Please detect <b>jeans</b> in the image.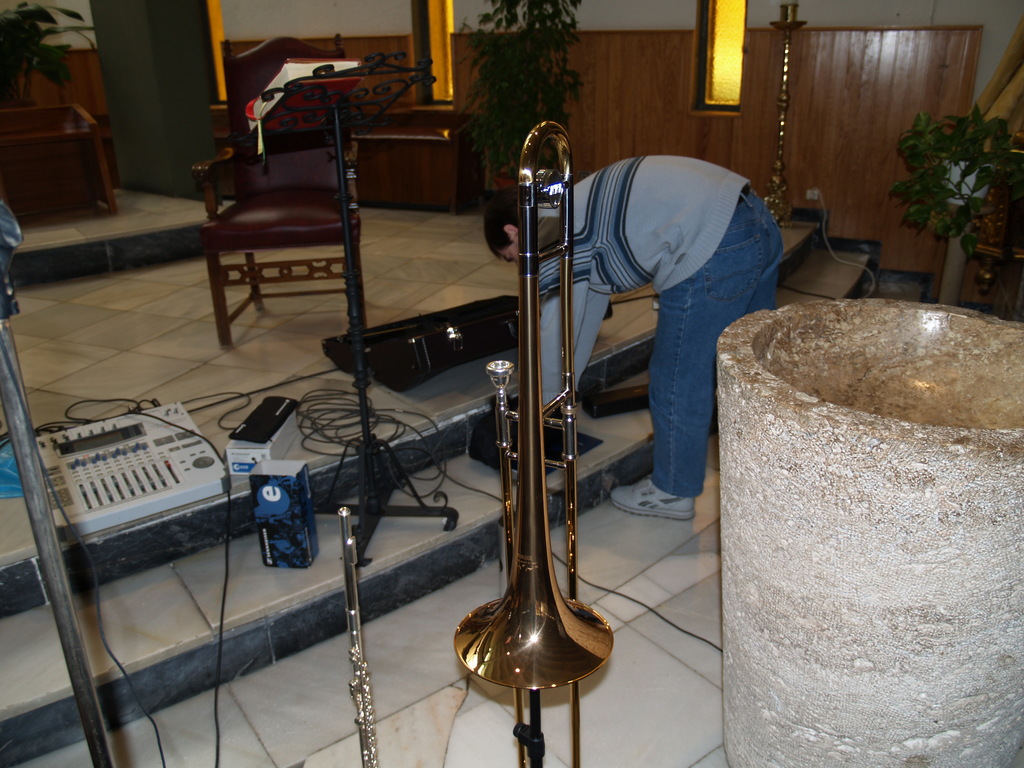
l=646, t=188, r=786, b=499.
